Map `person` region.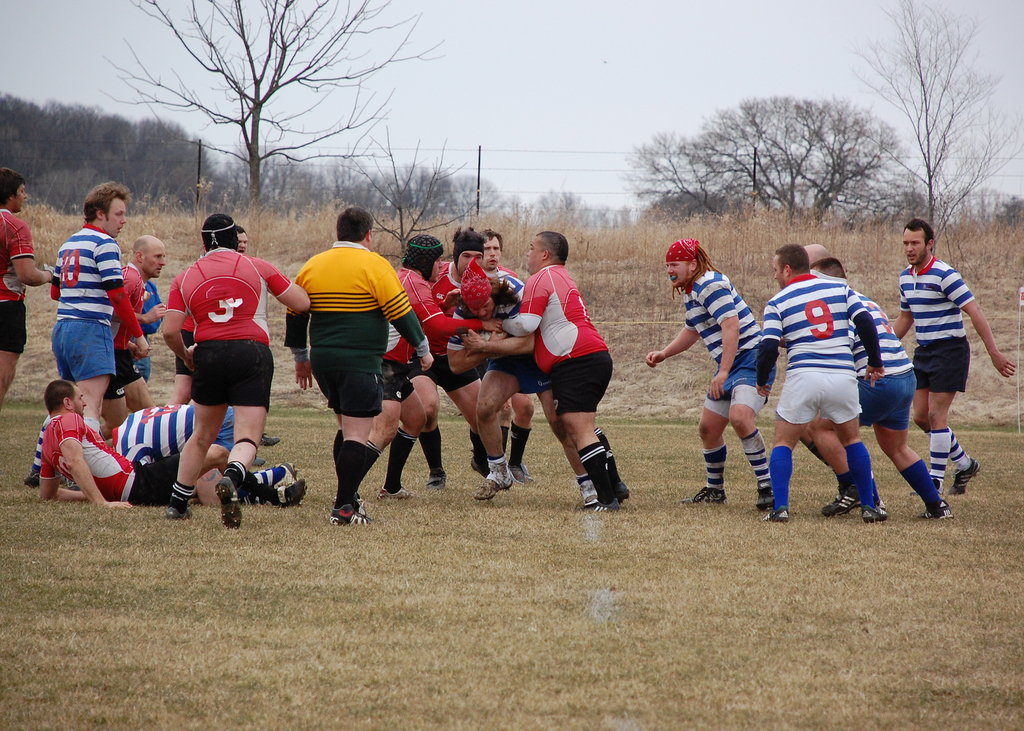
Mapped to (x1=285, y1=214, x2=430, y2=536).
